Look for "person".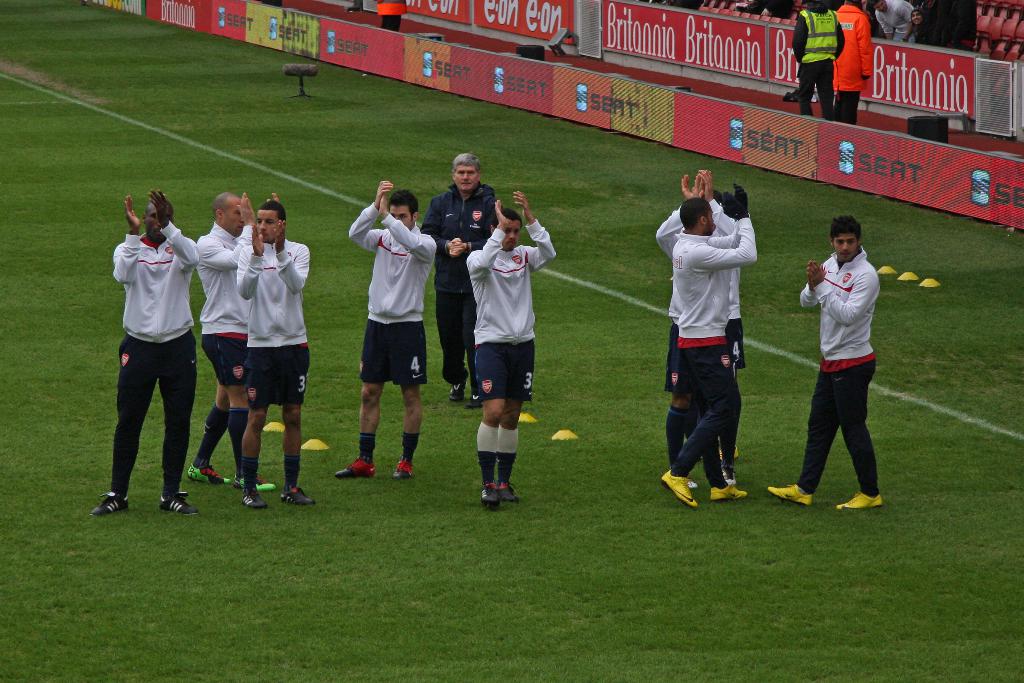
Found: <box>86,183,201,520</box>.
